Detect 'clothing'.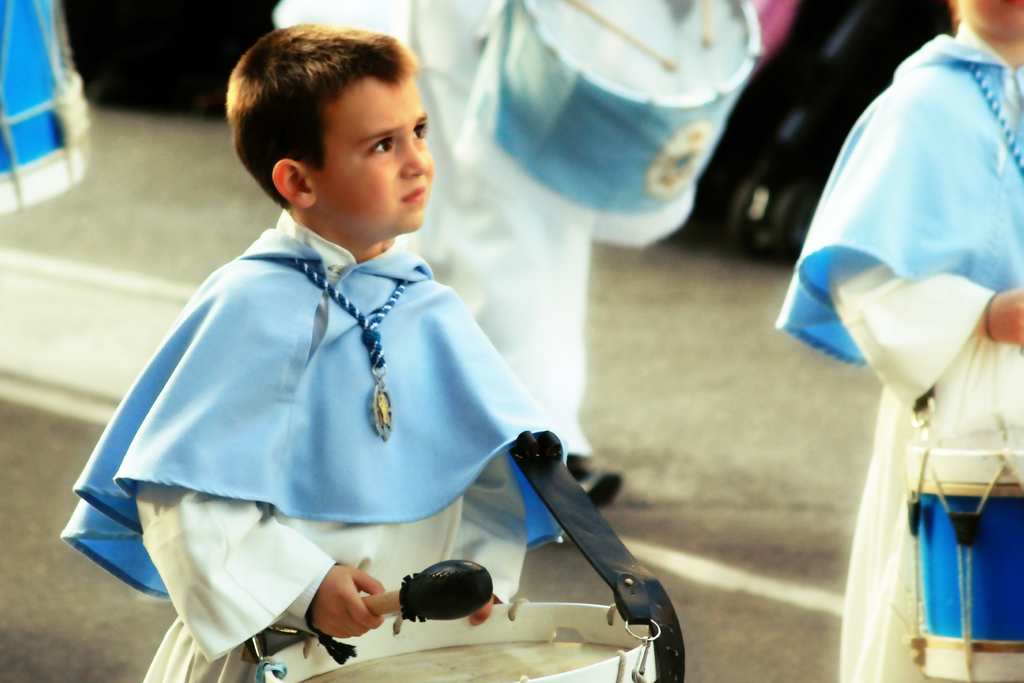
Detected at {"x1": 778, "y1": 35, "x2": 1023, "y2": 676}.
